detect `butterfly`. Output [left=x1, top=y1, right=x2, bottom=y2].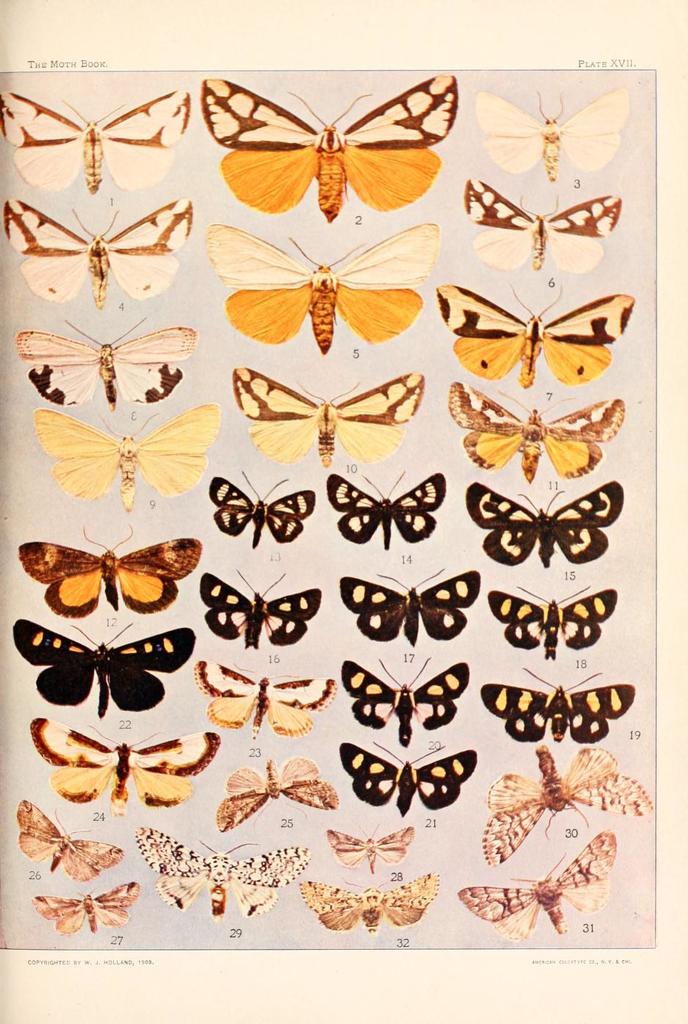
[left=203, top=217, right=443, bottom=355].
